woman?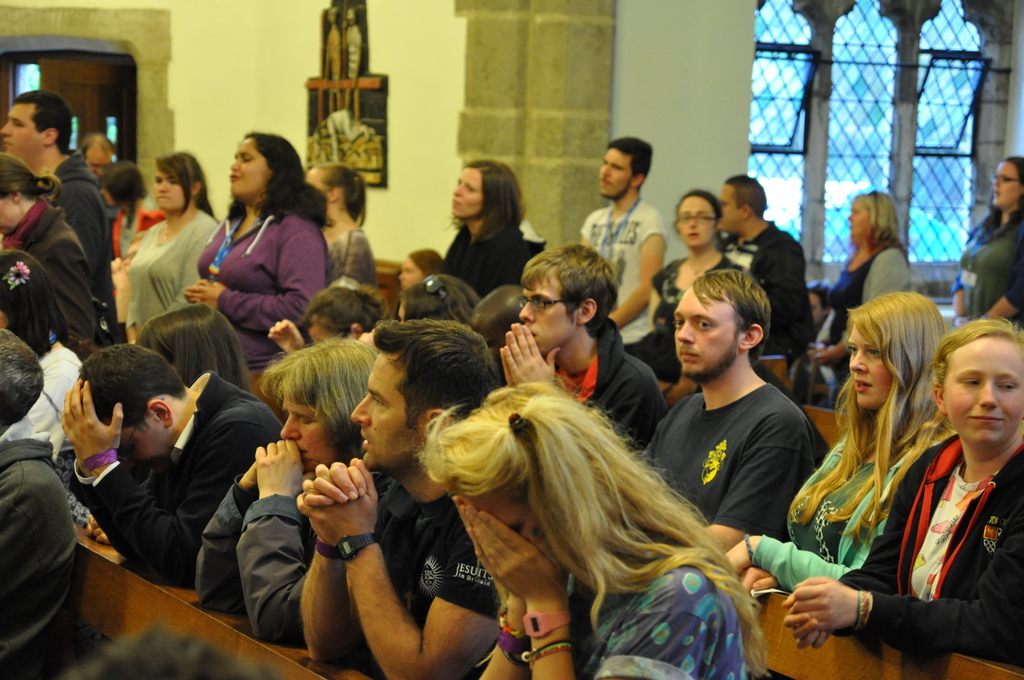
[91,163,170,310]
